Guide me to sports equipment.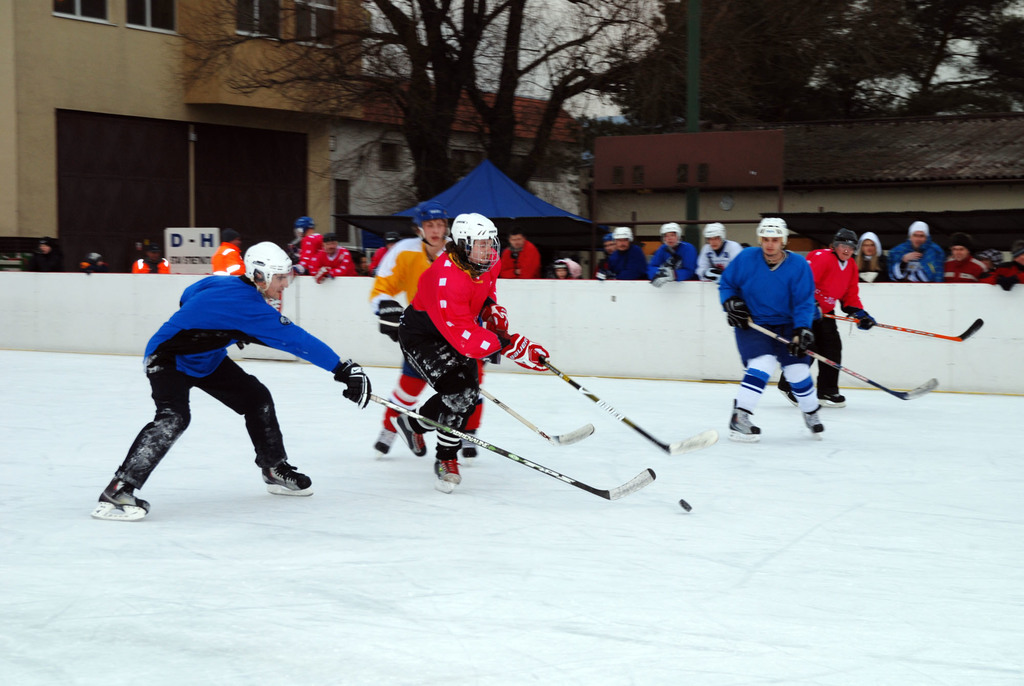
Guidance: bbox=[258, 459, 313, 504].
